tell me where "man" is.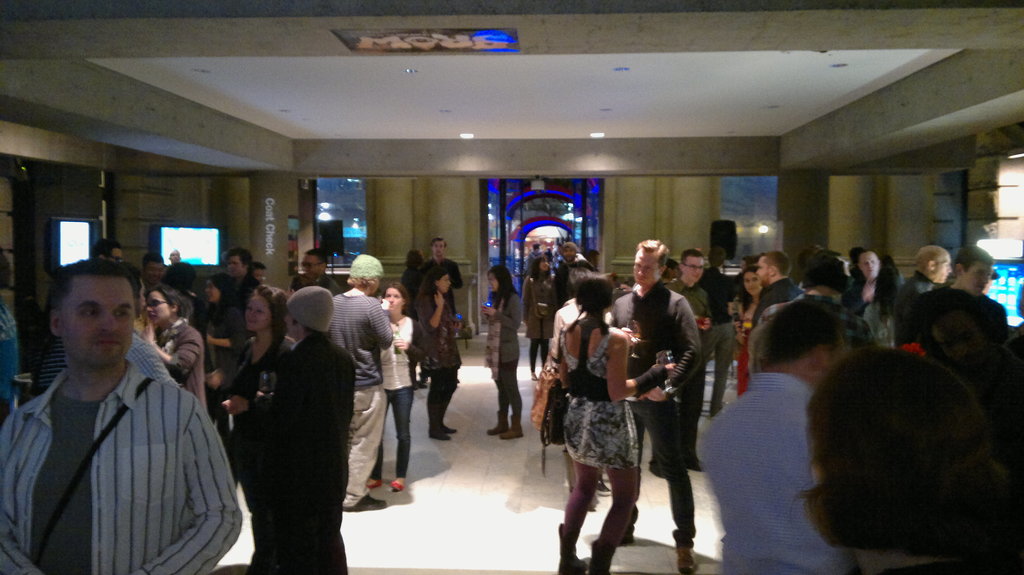
"man" is at <box>89,240,119,264</box>.
